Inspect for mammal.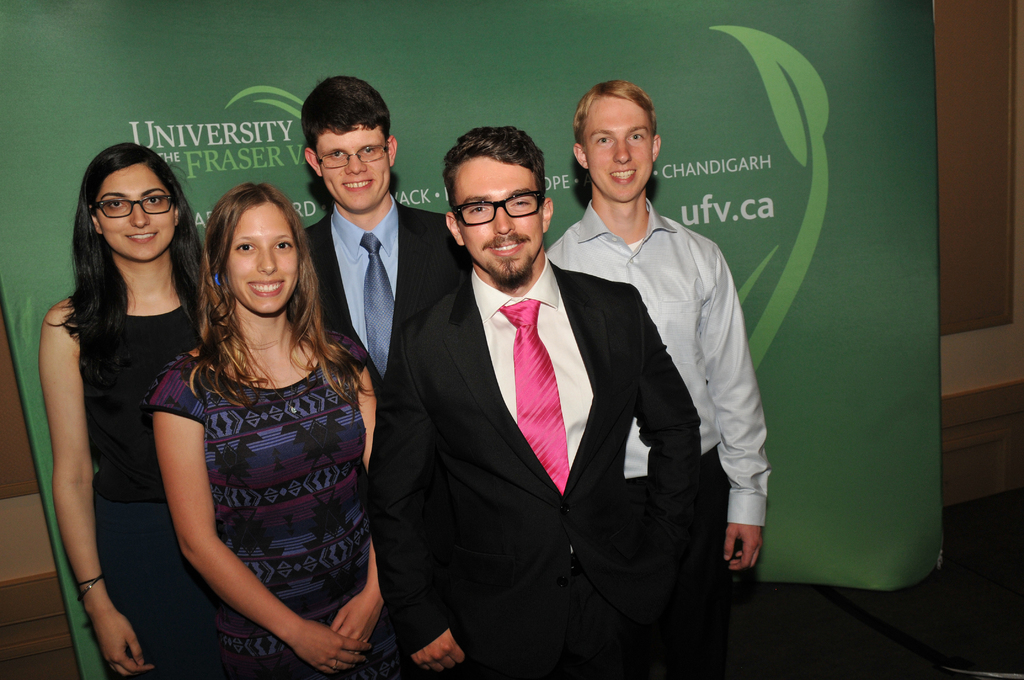
Inspection: rect(557, 88, 766, 644).
